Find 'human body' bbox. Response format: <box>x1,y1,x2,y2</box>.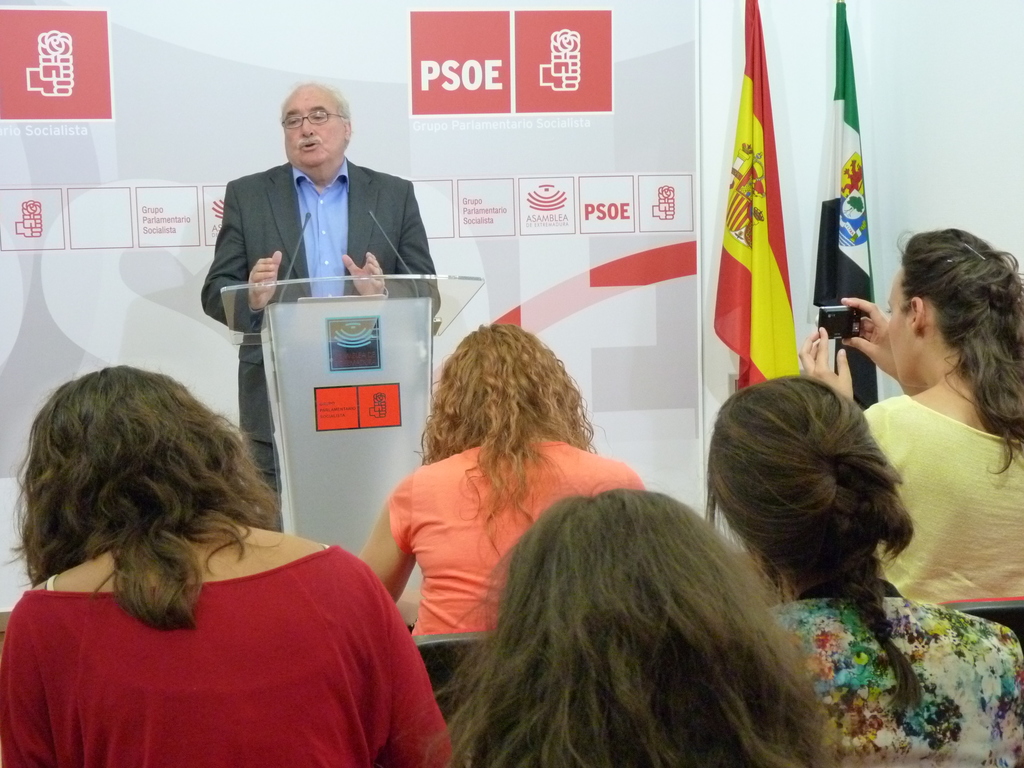
<box>356,319,647,636</box>.
